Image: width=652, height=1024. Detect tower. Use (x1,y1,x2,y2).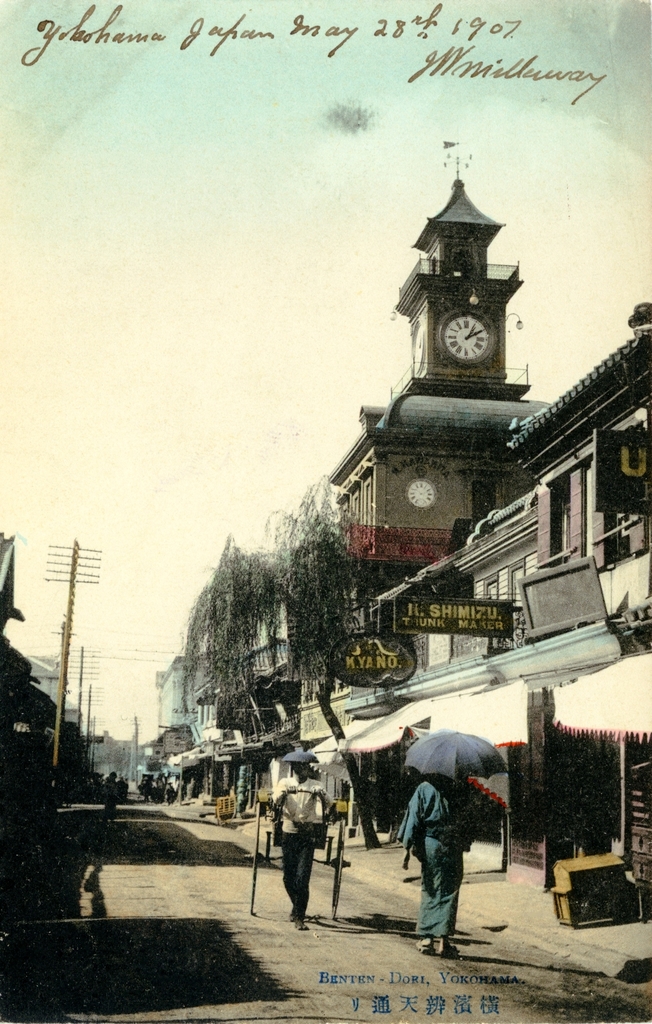
(336,179,552,590).
